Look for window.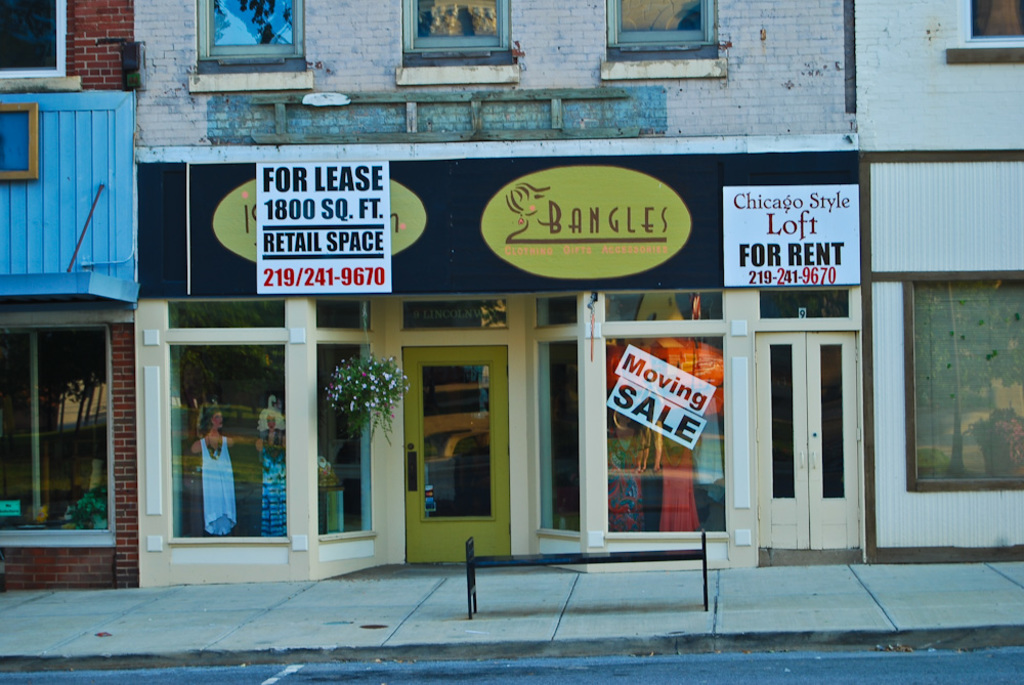
Found: BBox(0, 0, 78, 77).
